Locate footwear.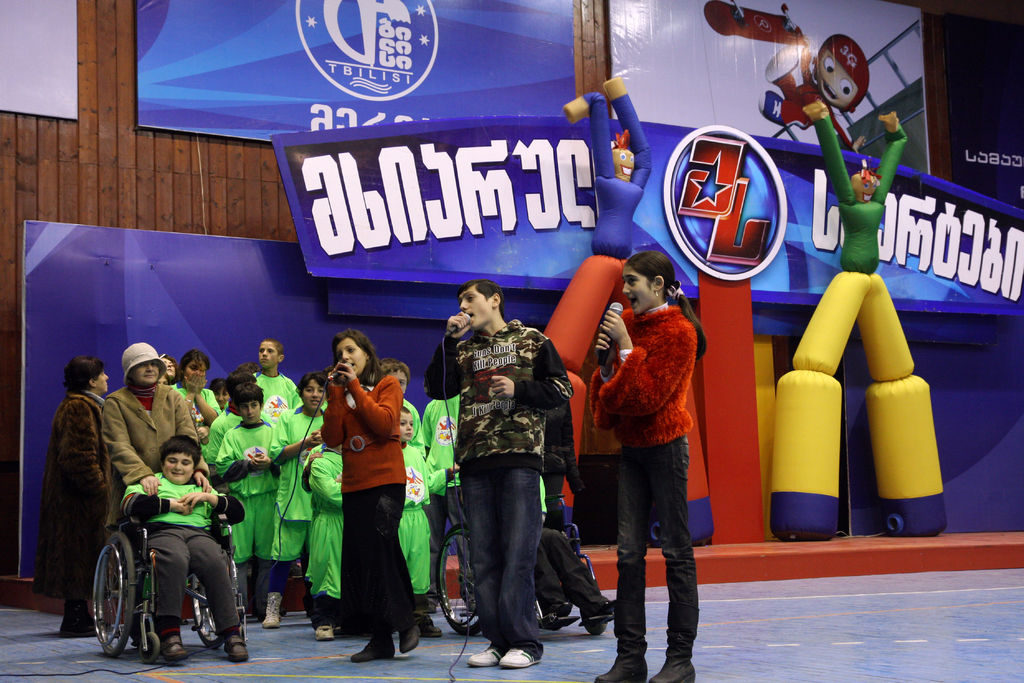
Bounding box: 353/636/399/662.
